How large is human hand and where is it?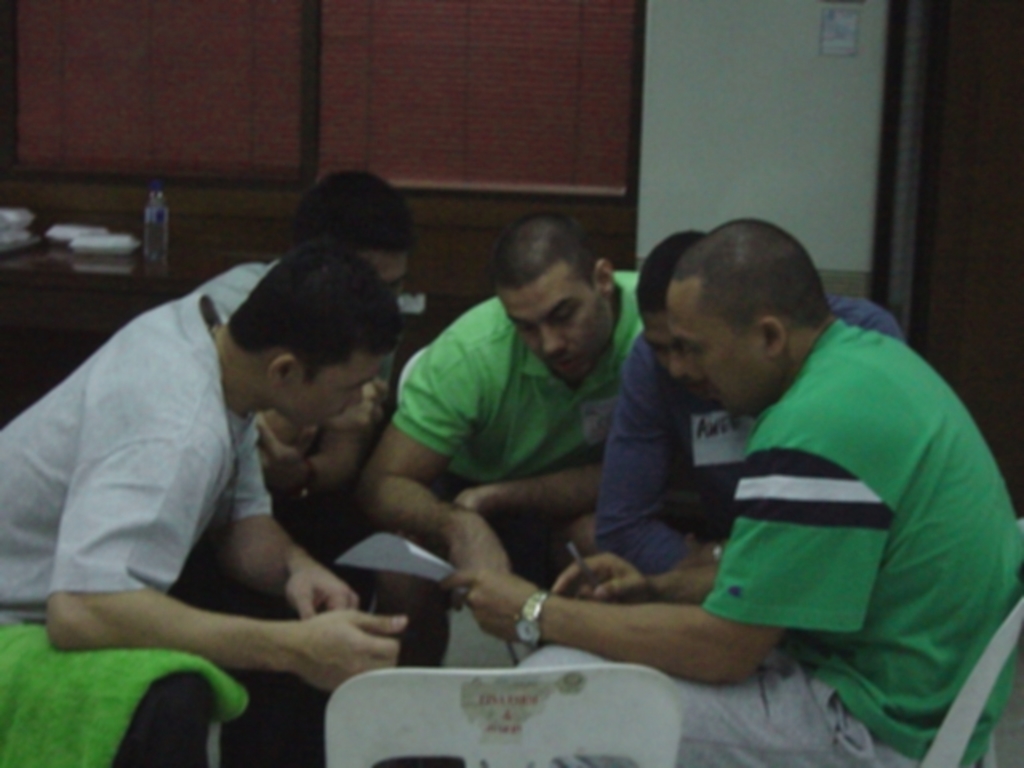
Bounding box: bbox=(258, 418, 320, 496).
